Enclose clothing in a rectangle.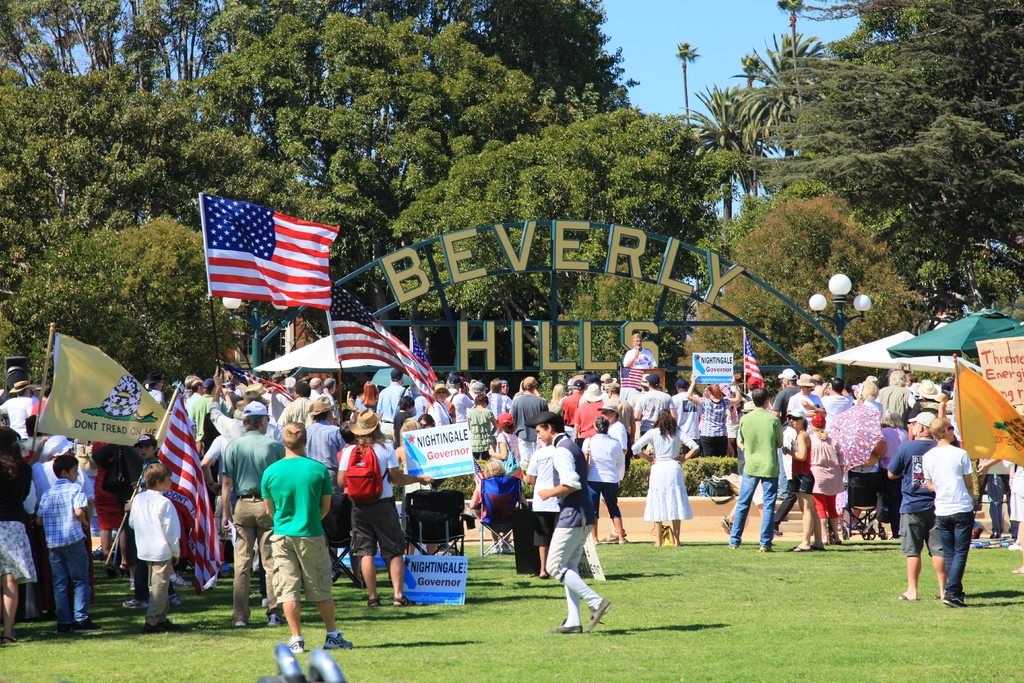
BBox(785, 392, 815, 418).
